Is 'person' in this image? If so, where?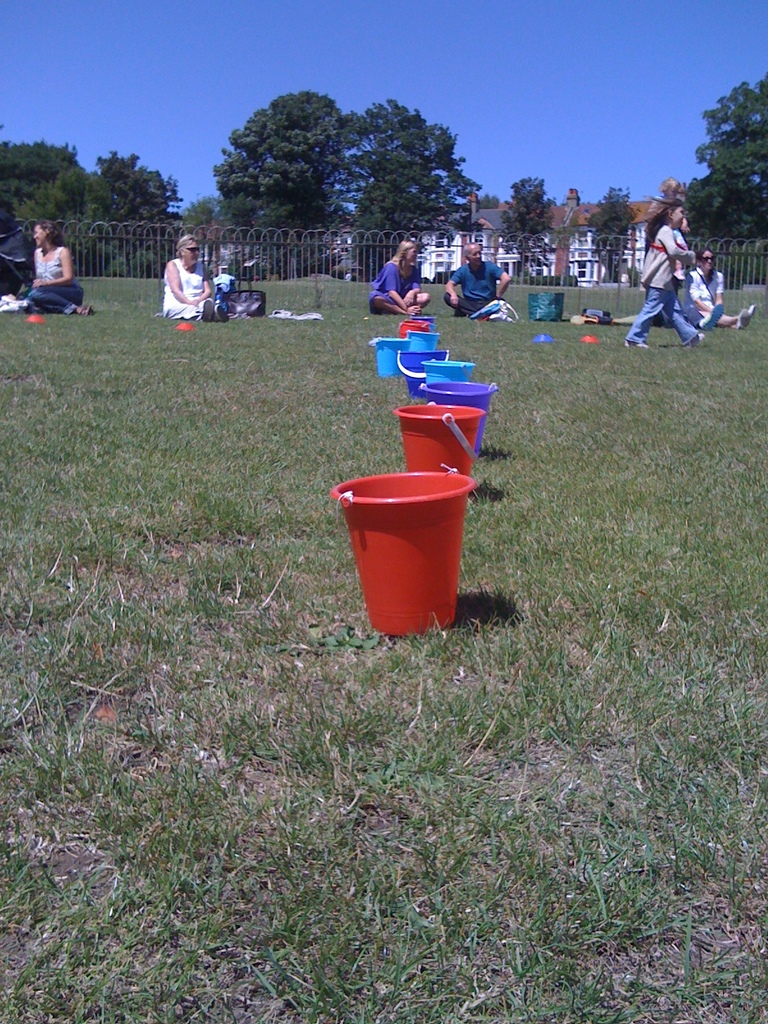
Yes, at 24:216:93:314.
